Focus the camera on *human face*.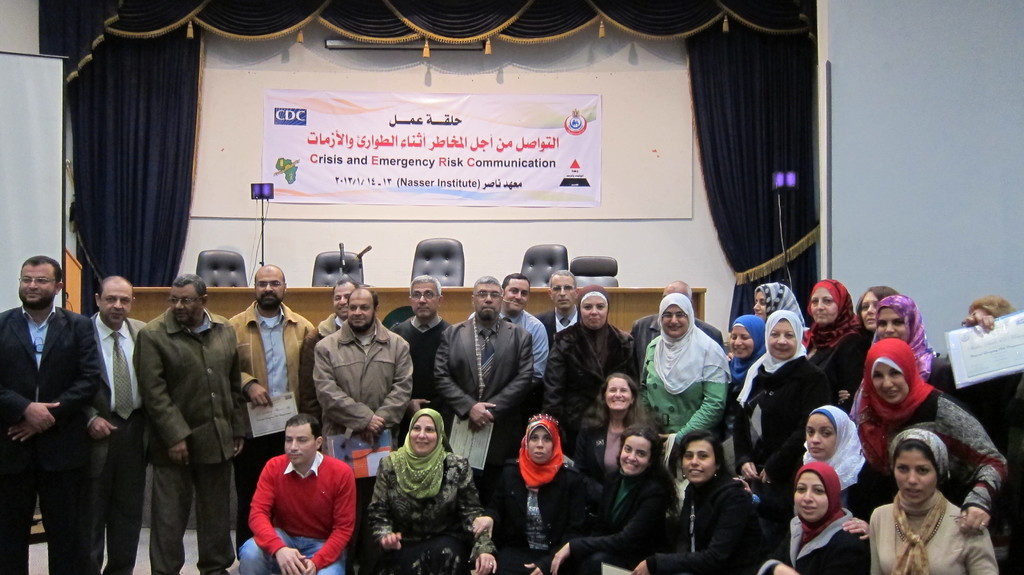
Focus region: 661 304 689 339.
